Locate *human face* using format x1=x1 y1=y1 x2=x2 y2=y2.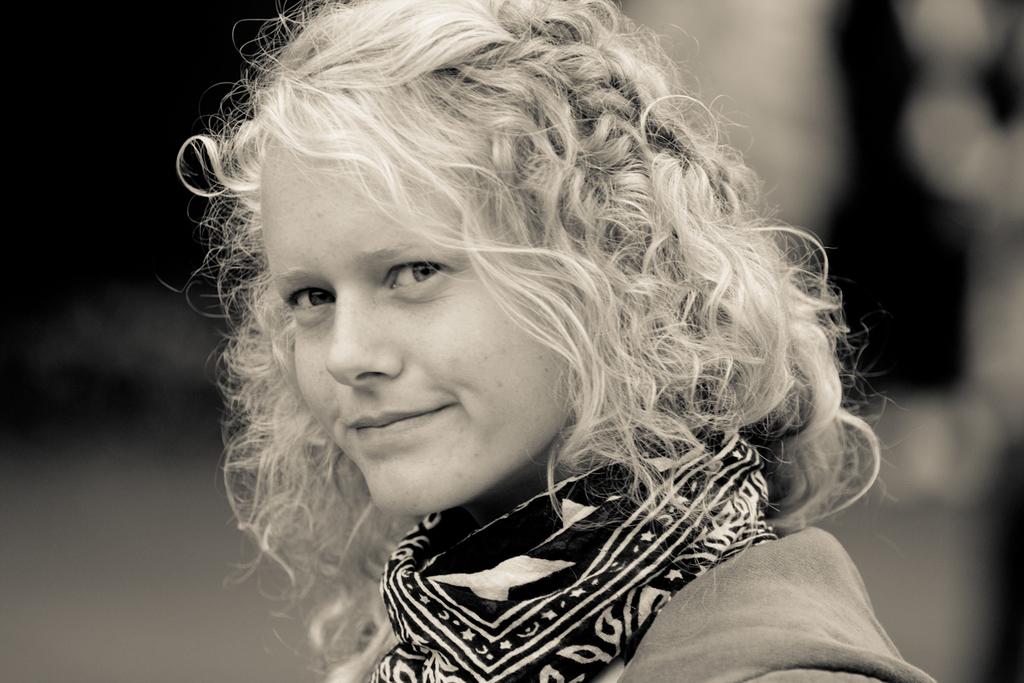
x1=275 y1=138 x2=576 y2=519.
